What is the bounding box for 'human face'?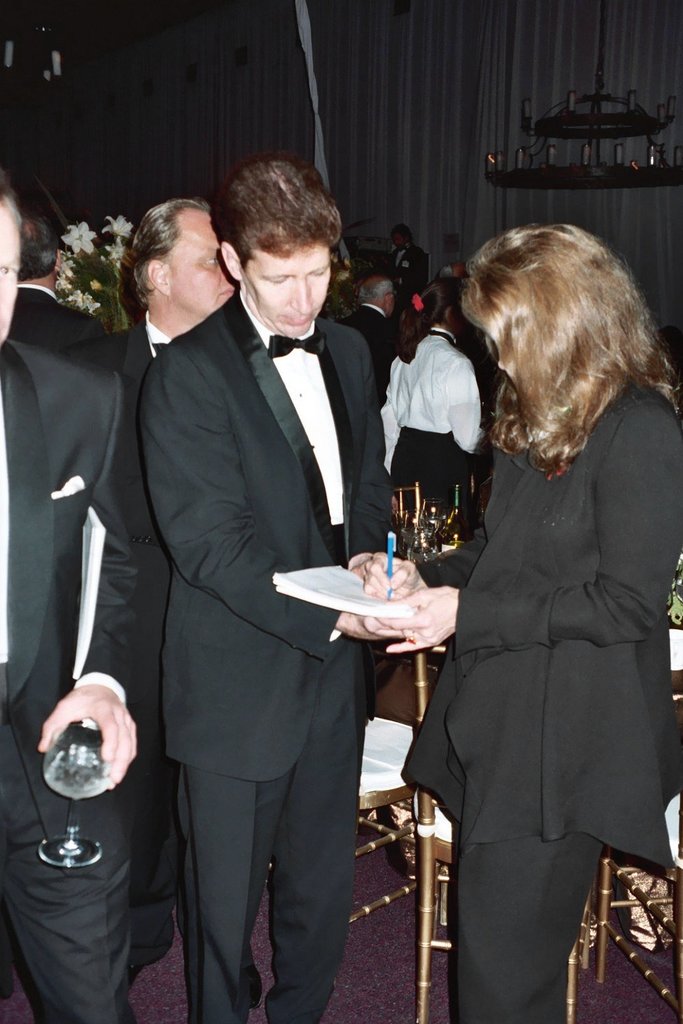
bbox(174, 205, 232, 316).
